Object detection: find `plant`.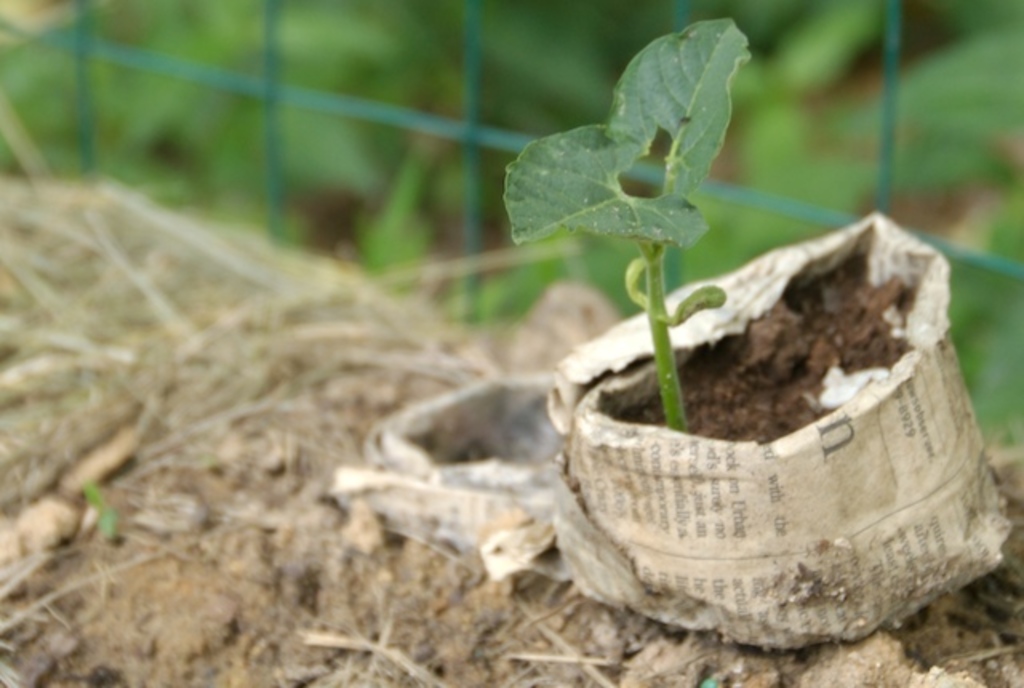
506, 16, 754, 435.
